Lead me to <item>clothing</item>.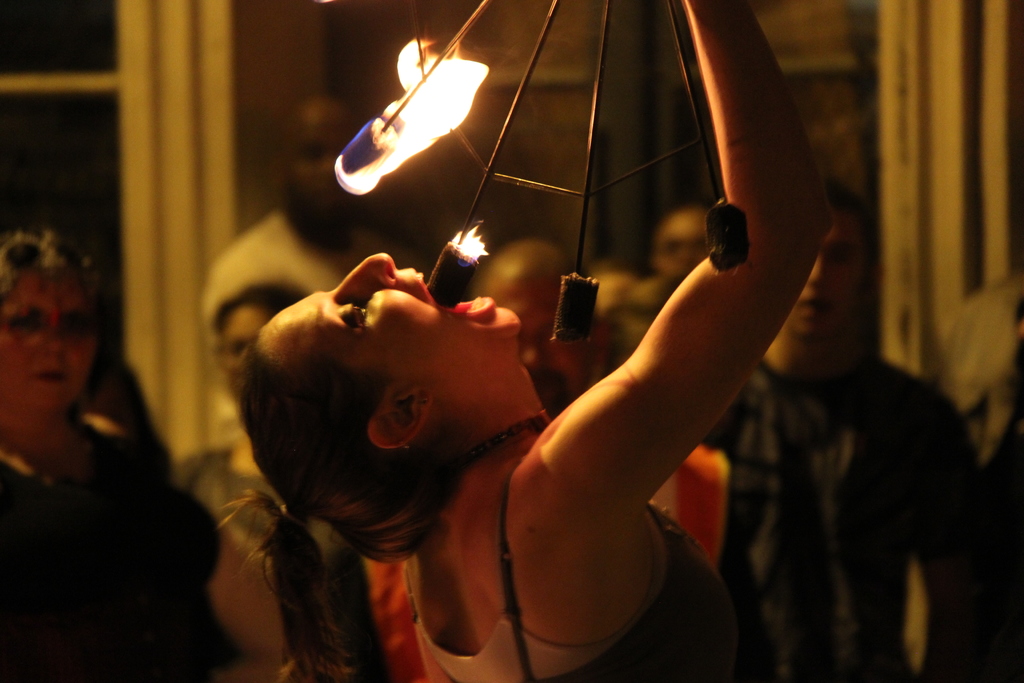
Lead to [left=606, top=273, right=687, bottom=361].
